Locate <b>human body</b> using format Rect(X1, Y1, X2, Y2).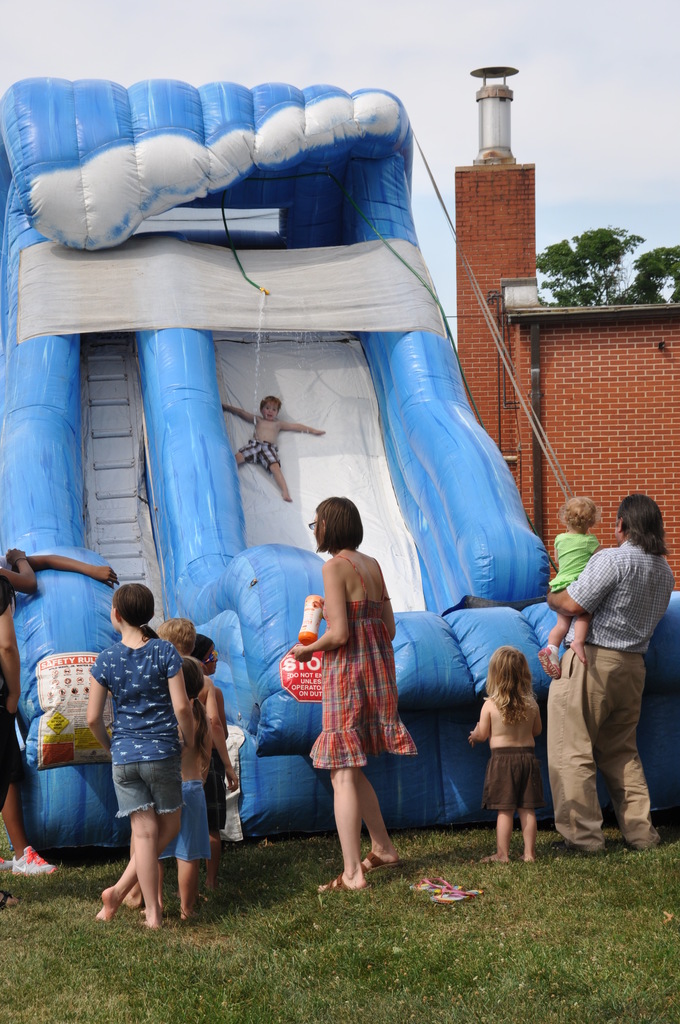
Rect(538, 497, 605, 678).
